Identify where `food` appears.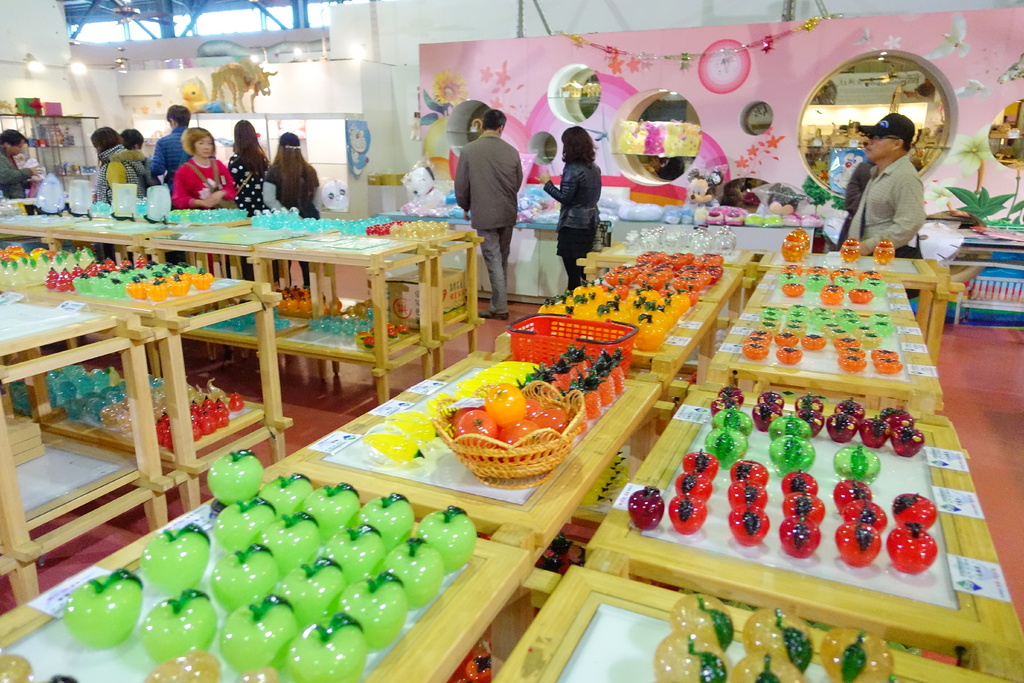
Appears at 831:442:881:481.
